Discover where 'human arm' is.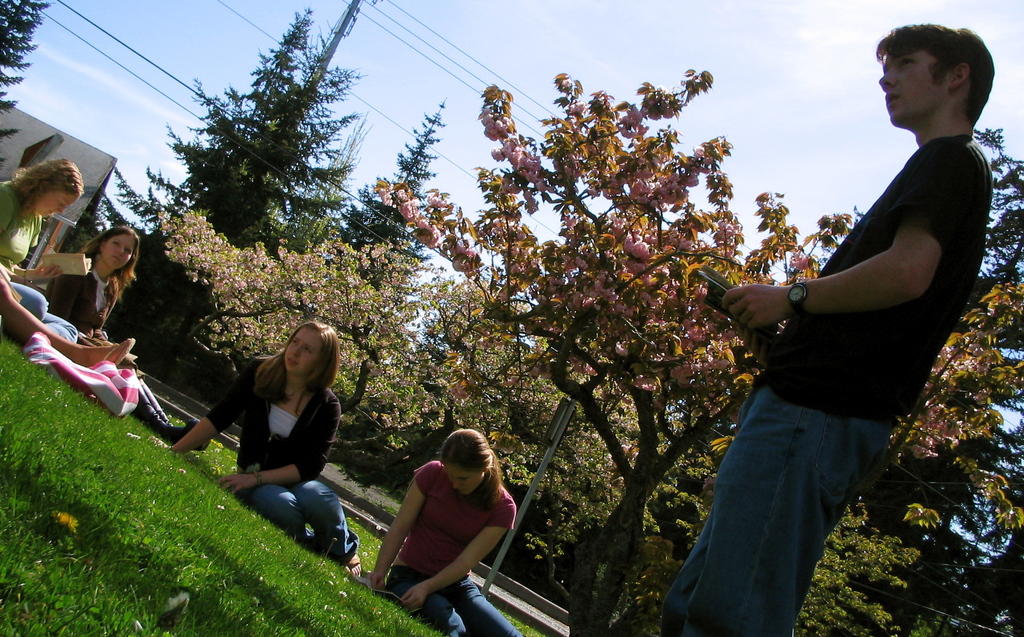
Discovered at [x1=8, y1=260, x2=60, y2=273].
